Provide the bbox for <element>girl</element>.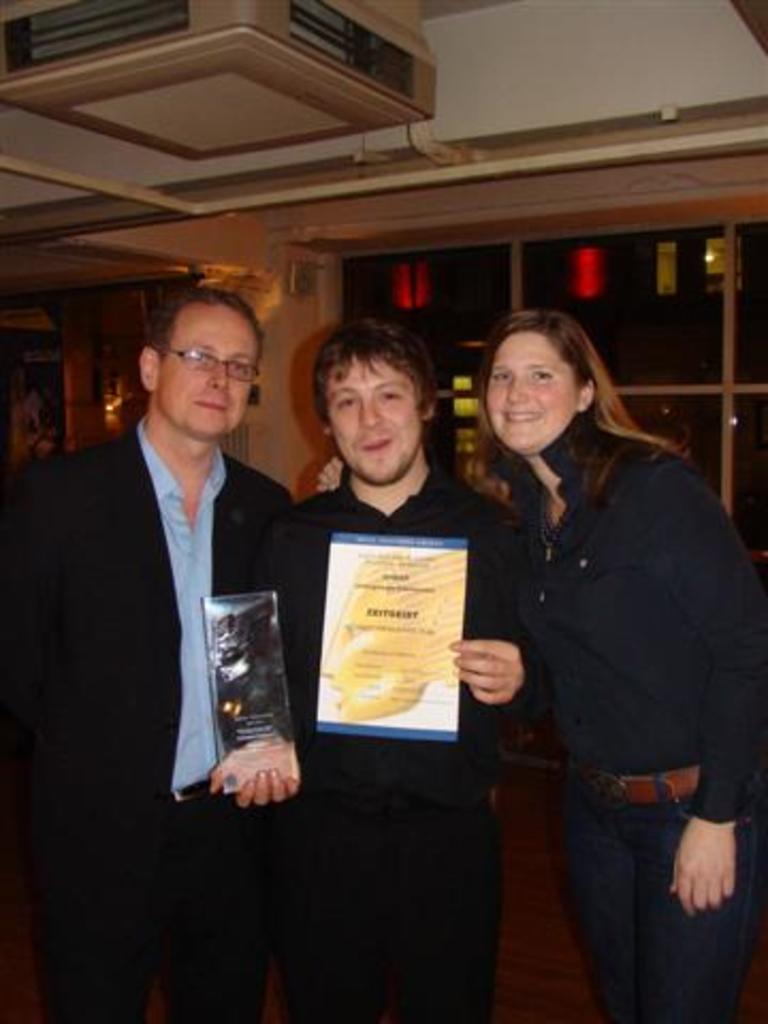
left=469, top=311, right=766, bottom=1022.
